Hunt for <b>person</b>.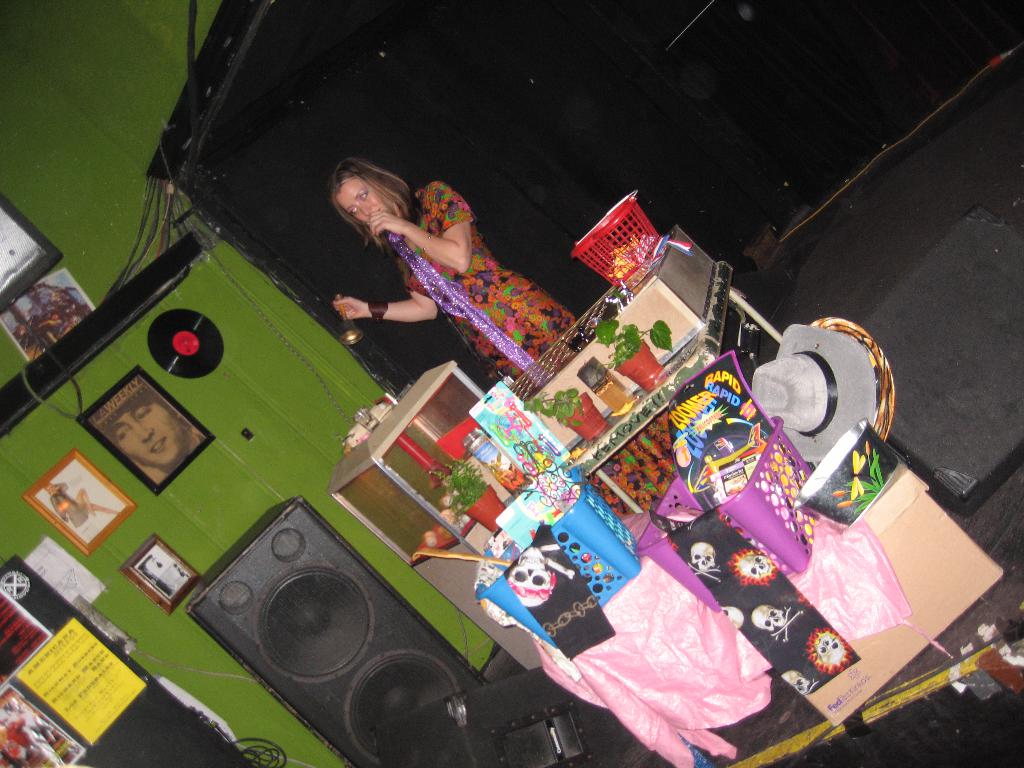
Hunted down at (105, 383, 203, 487).
